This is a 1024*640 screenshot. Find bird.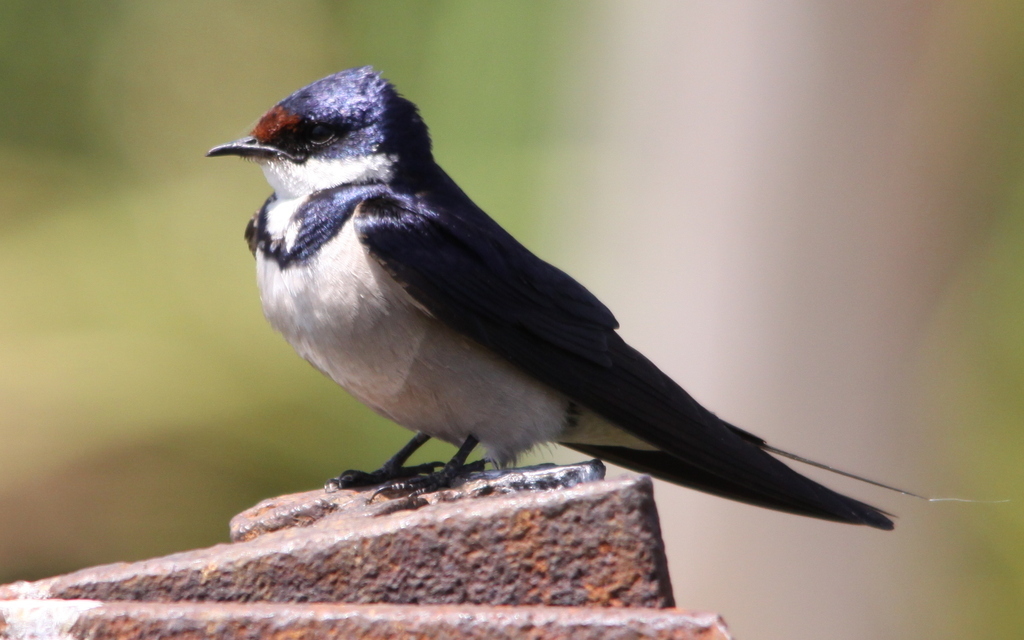
Bounding box: <bbox>223, 58, 920, 531</bbox>.
